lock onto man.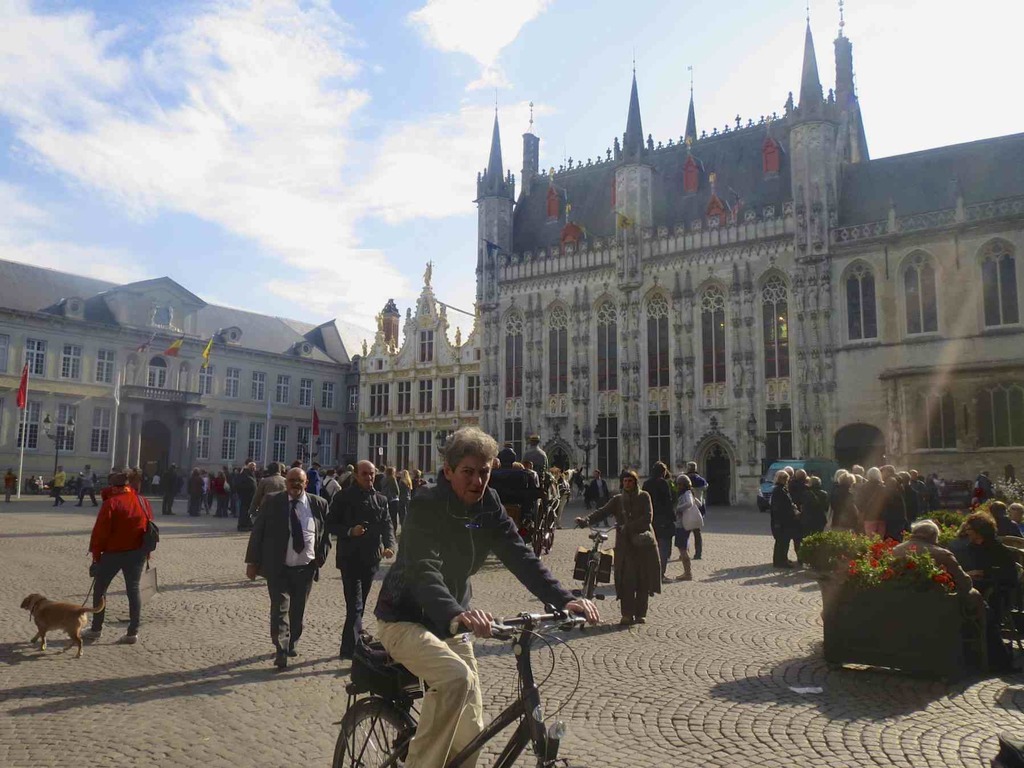
Locked: 60, 477, 149, 653.
